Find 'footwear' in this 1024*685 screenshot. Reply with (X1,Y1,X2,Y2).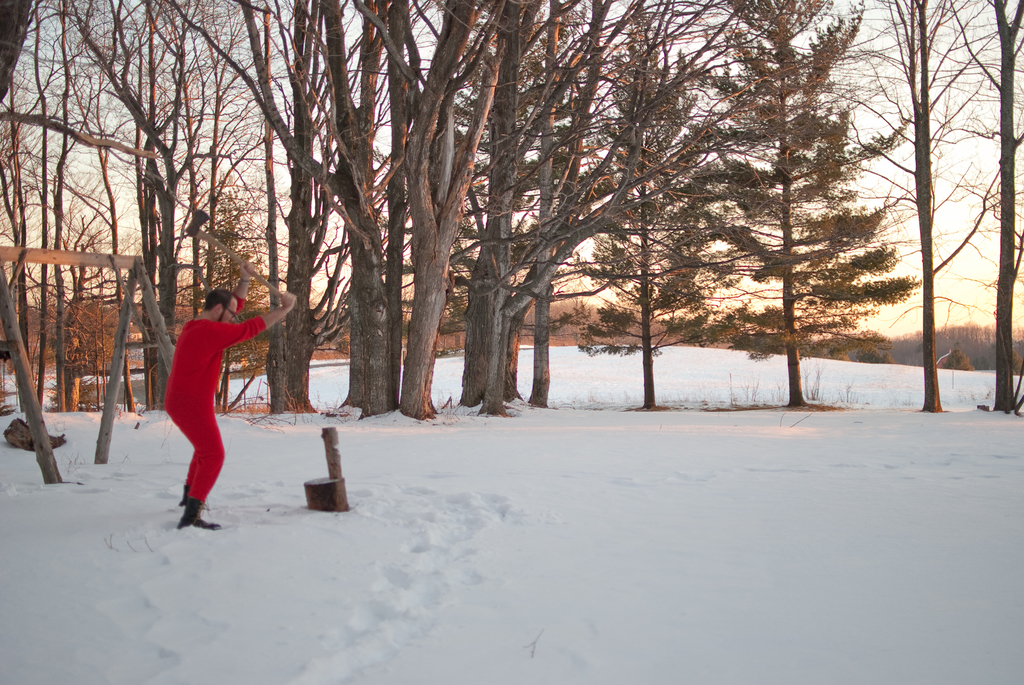
(176,497,221,531).
